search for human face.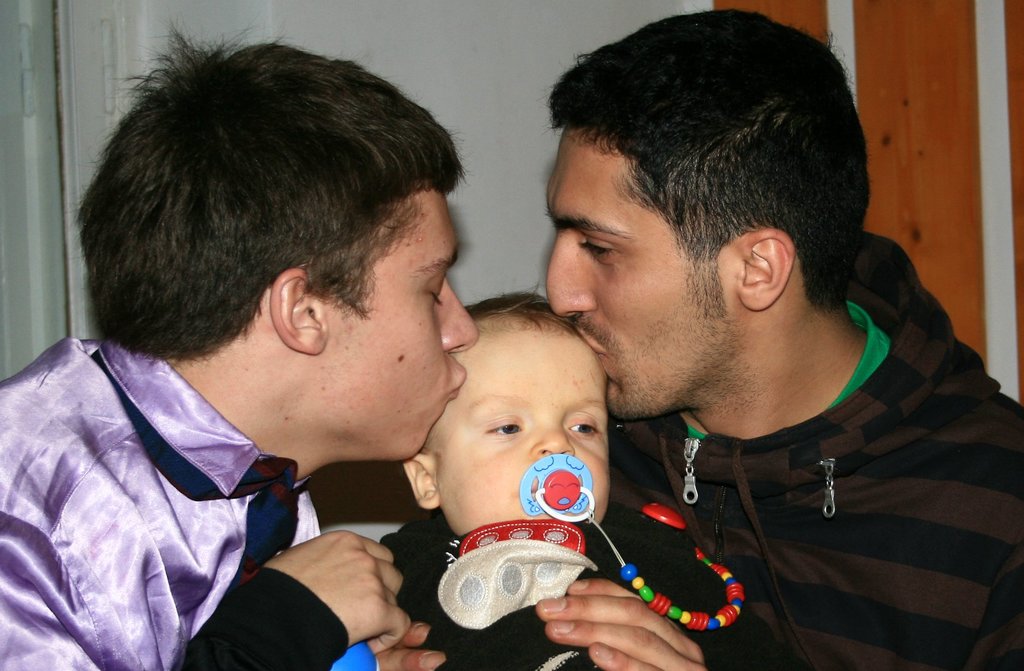
Found at x1=331 y1=193 x2=481 y2=460.
